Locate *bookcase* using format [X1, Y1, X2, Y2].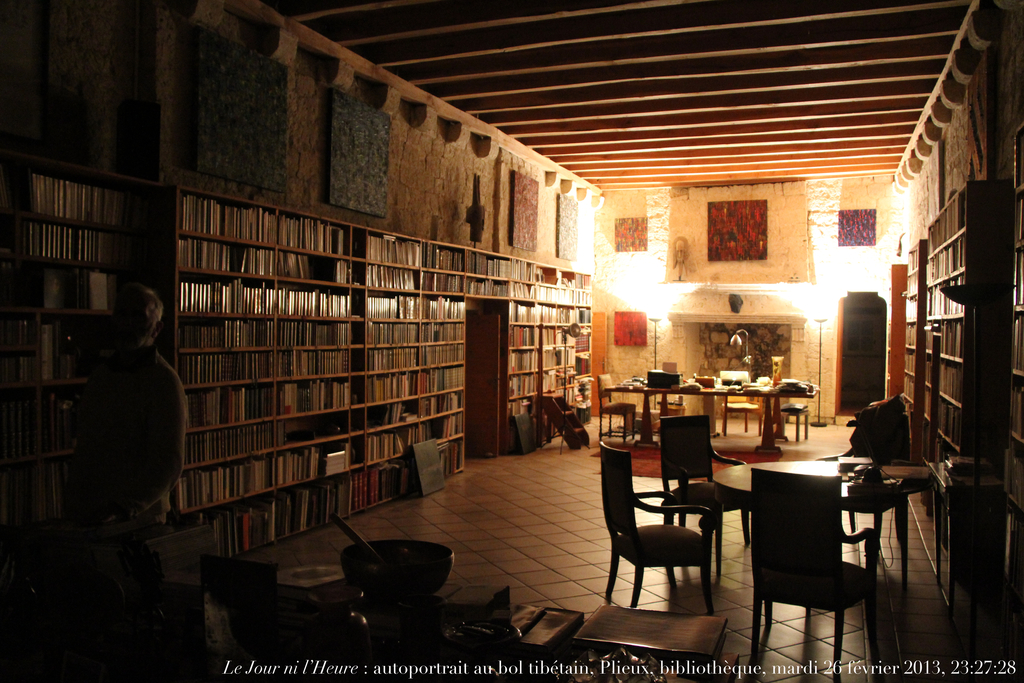
[149, 208, 493, 554].
